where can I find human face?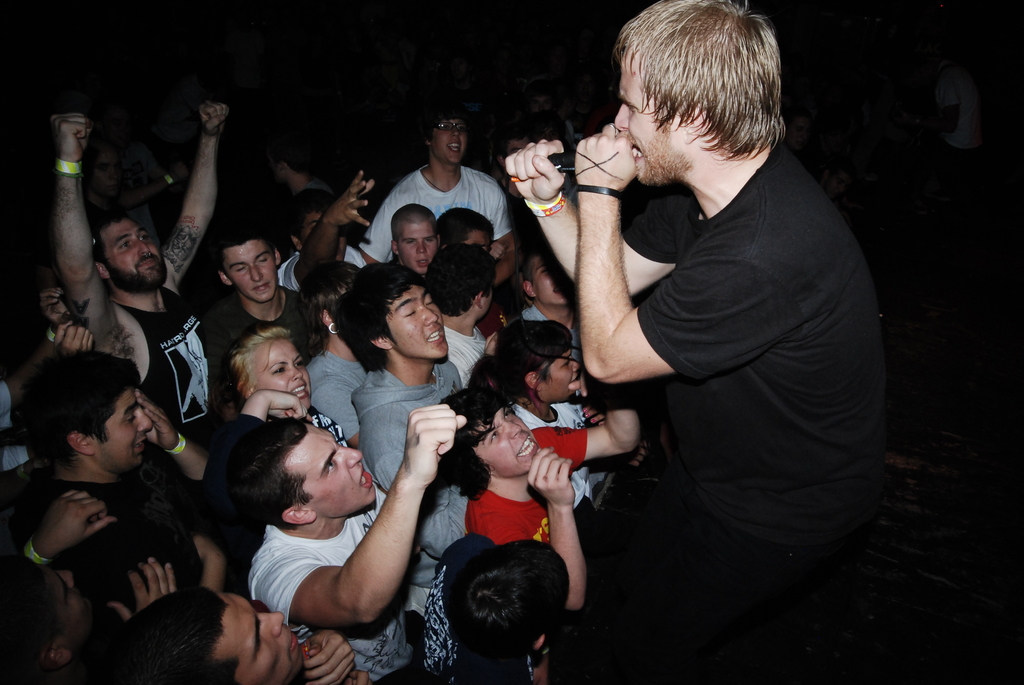
You can find it at 292 431 381 503.
